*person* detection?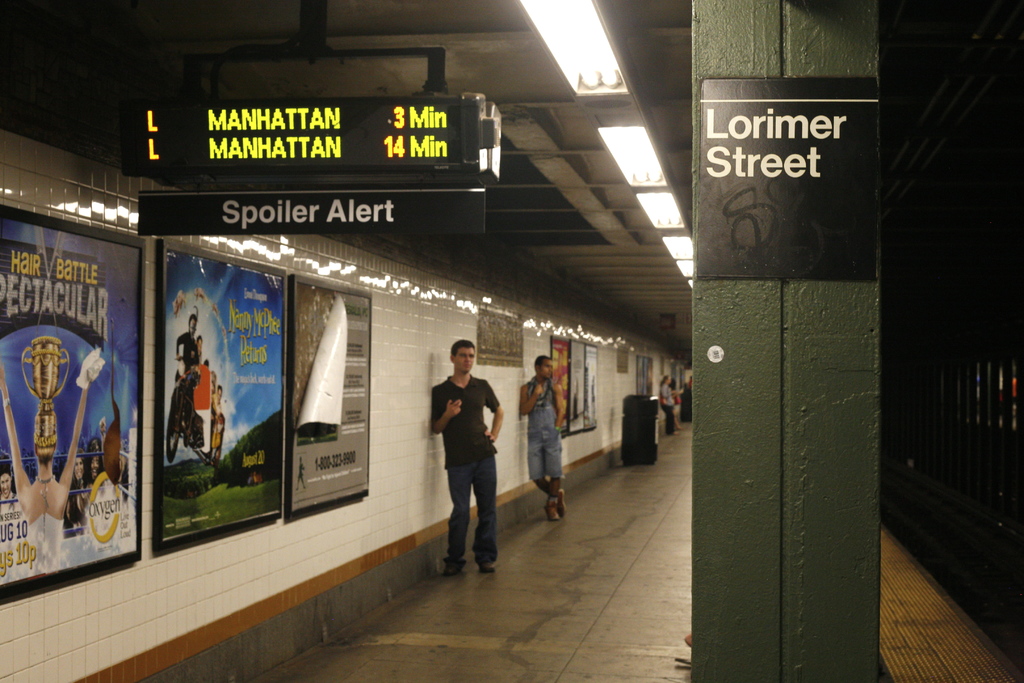
63:443:94:524
